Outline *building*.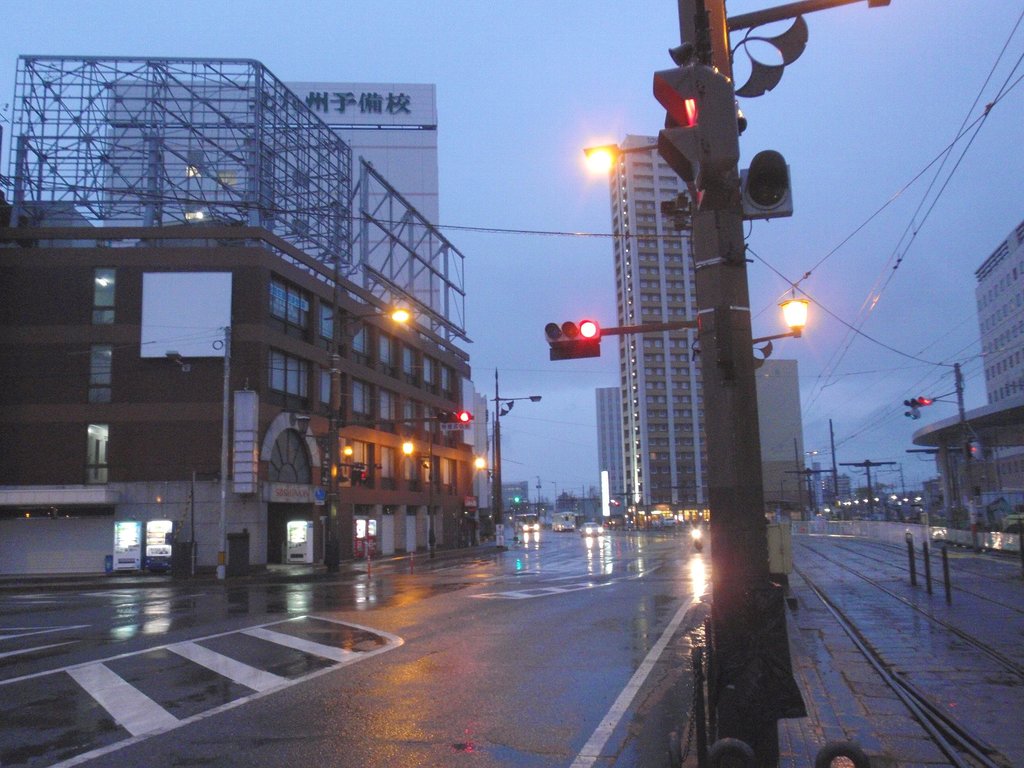
Outline: [left=612, top=138, right=698, bottom=516].
